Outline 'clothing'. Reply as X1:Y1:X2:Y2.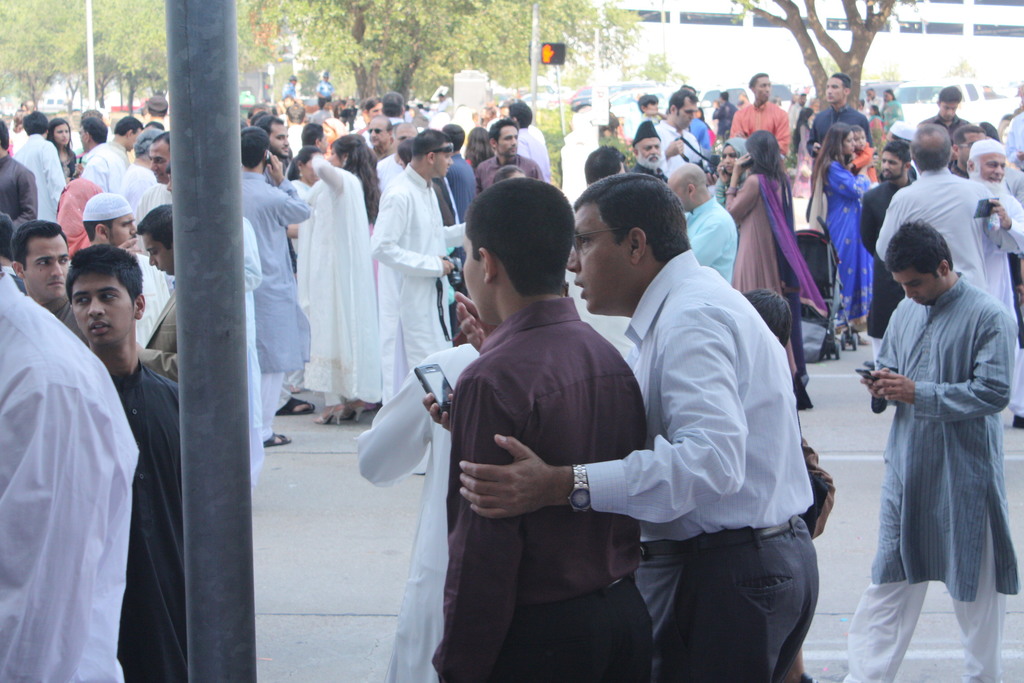
806:164:883:329.
